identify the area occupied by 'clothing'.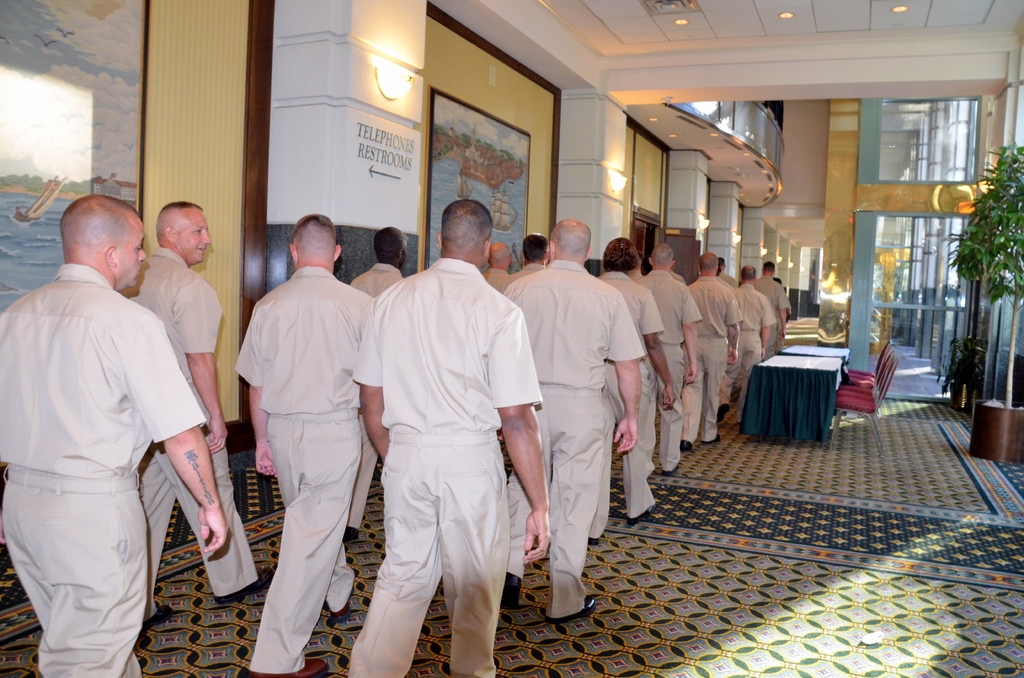
Area: (x1=148, y1=246, x2=266, y2=613).
